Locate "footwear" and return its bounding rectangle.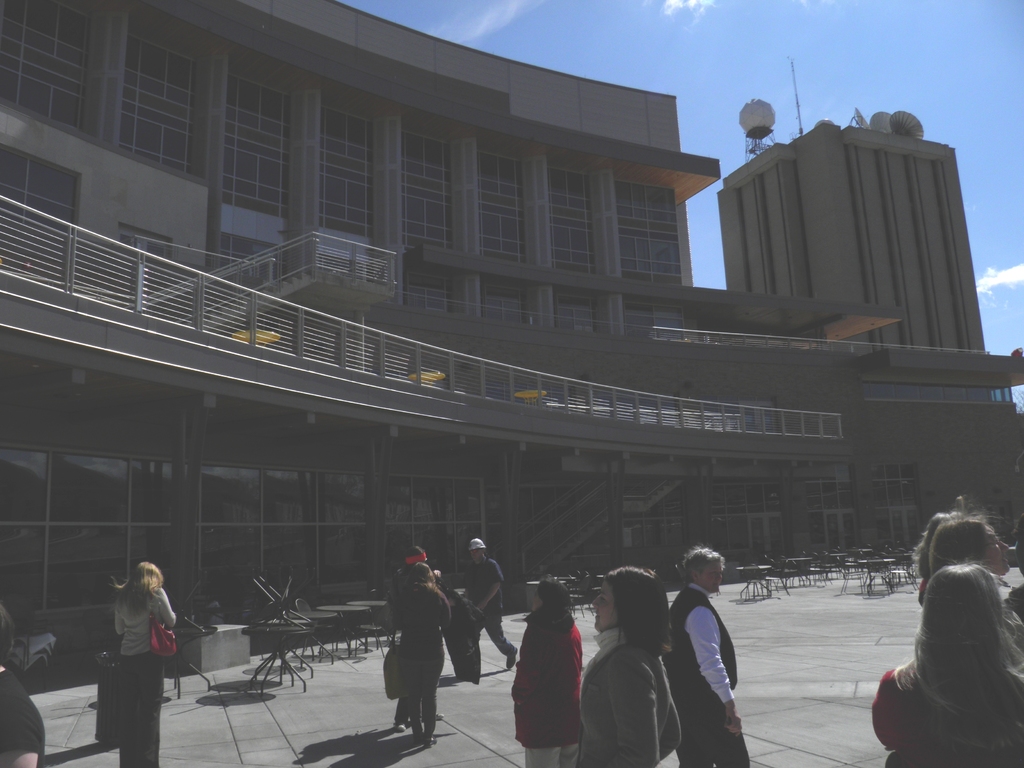
pyautogui.locateOnScreen(428, 739, 439, 751).
